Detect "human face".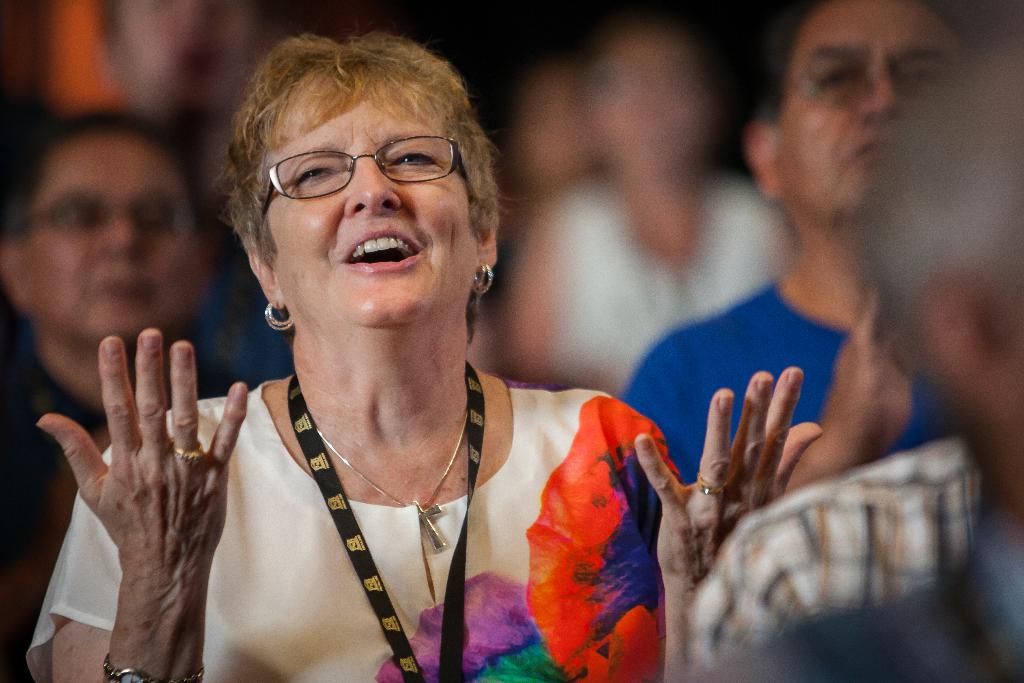
Detected at 595,35,711,168.
